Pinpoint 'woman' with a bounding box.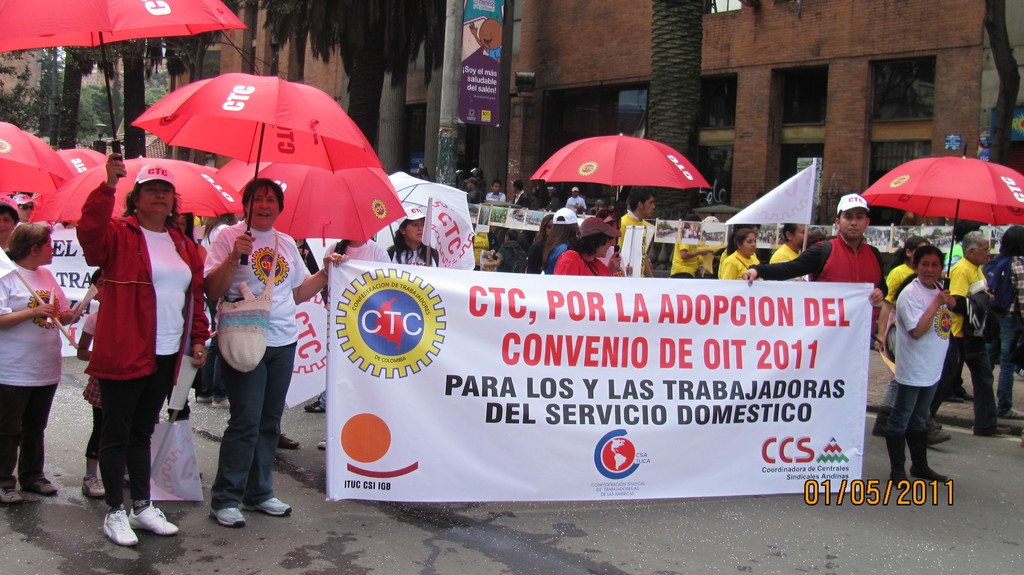
<region>554, 219, 623, 281</region>.
